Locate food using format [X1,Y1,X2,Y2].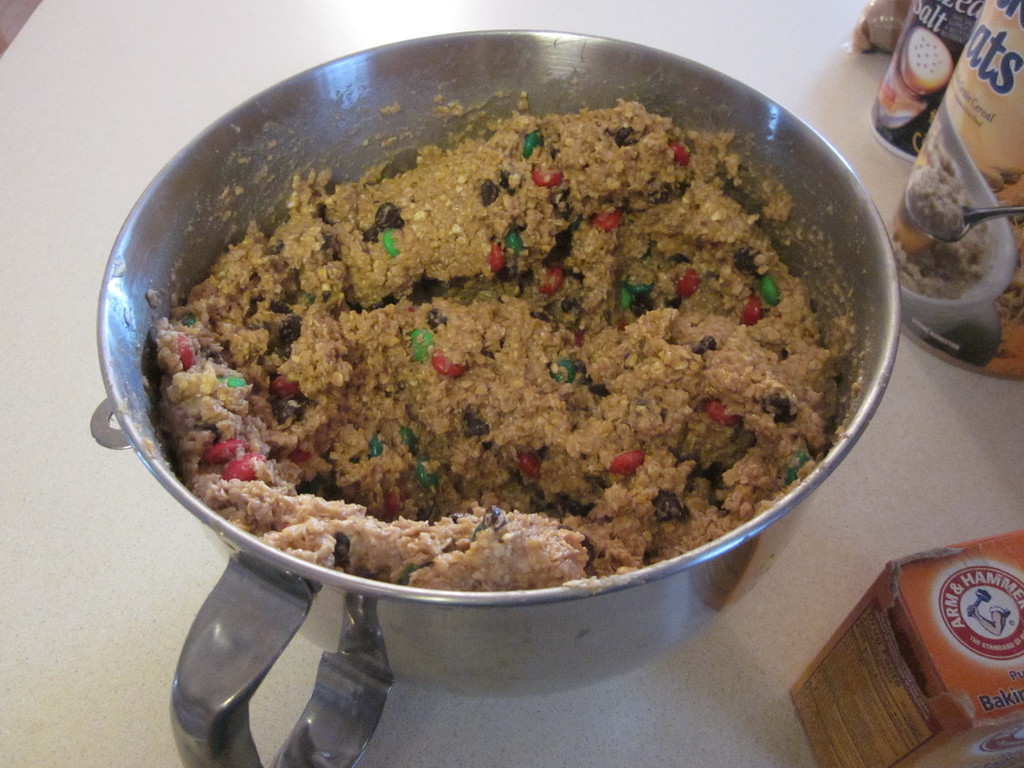
[143,76,852,602].
